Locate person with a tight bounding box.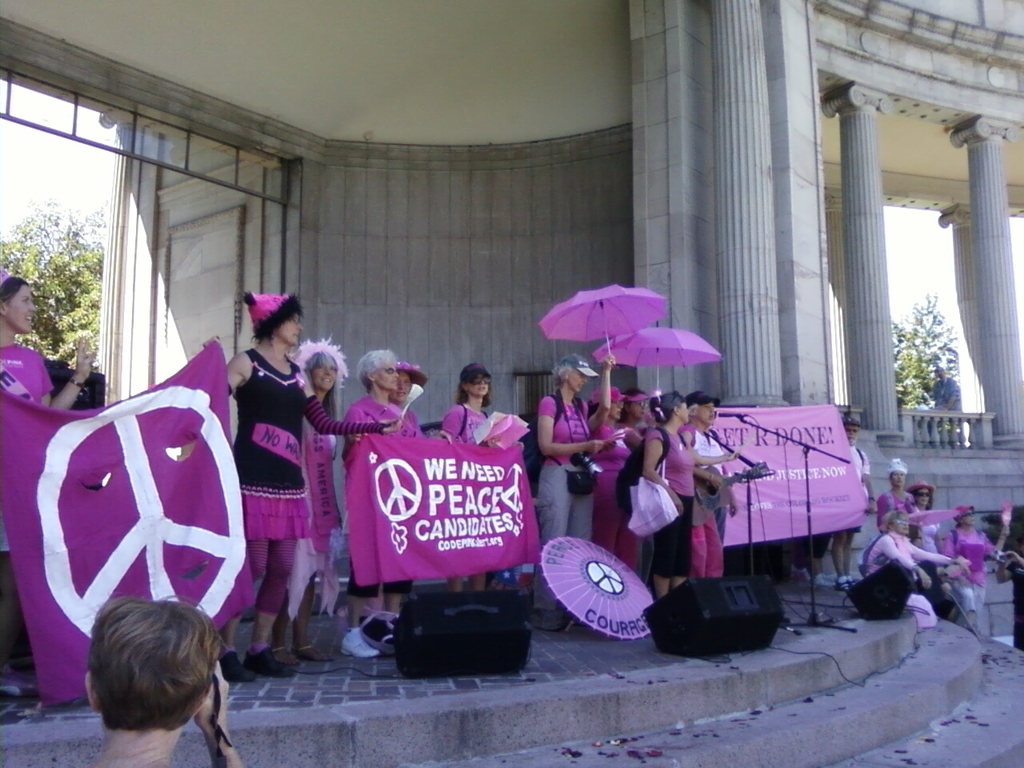
x1=446 y1=370 x2=502 y2=451.
